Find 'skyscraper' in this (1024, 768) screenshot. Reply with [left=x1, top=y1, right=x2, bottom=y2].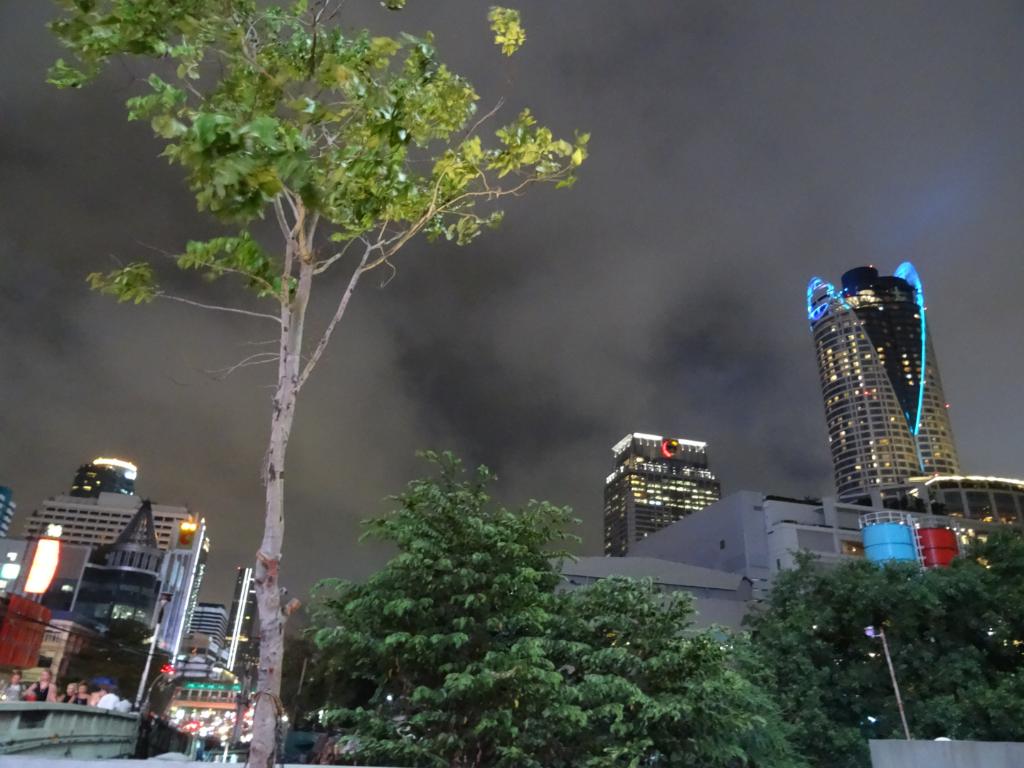
[left=218, top=563, right=261, bottom=678].
